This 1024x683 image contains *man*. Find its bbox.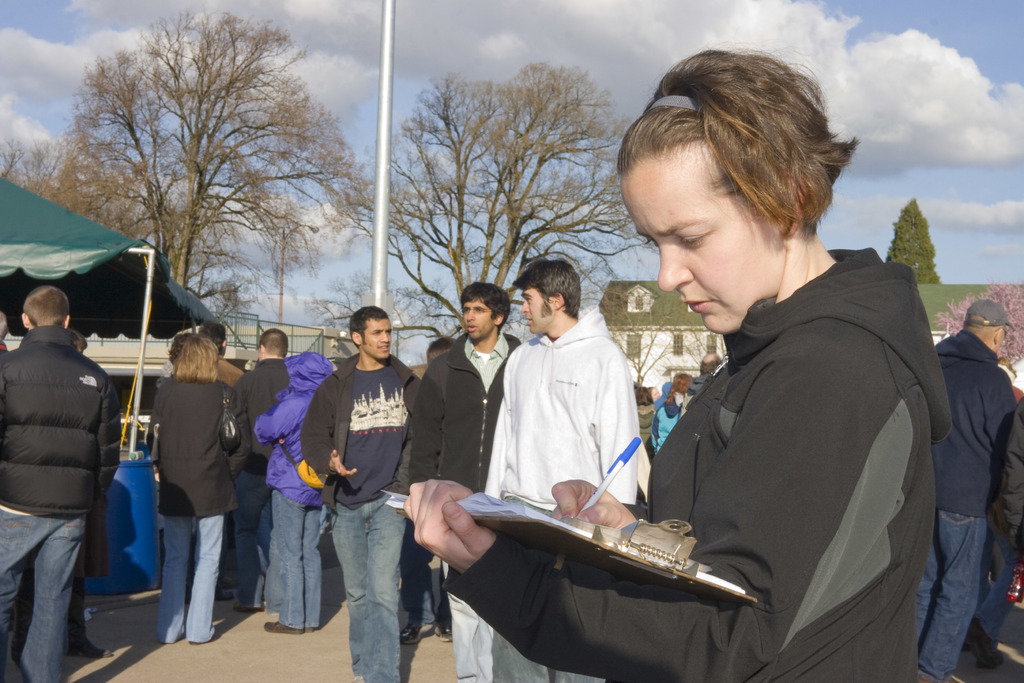
l=480, t=258, r=640, b=682.
